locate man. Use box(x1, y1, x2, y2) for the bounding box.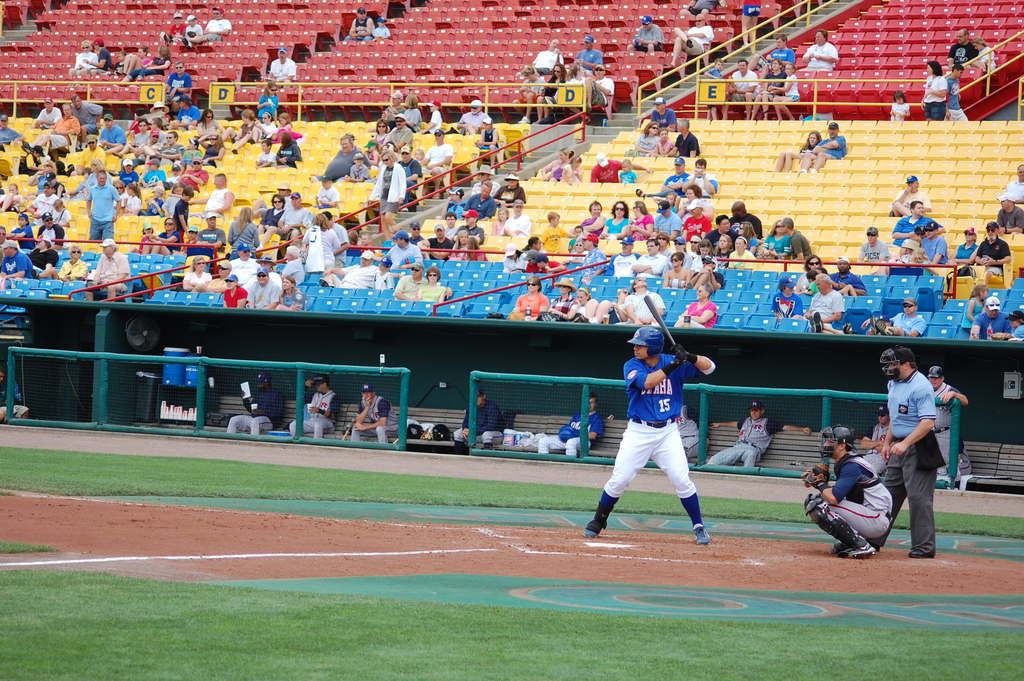
box(780, 218, 813, 265).
